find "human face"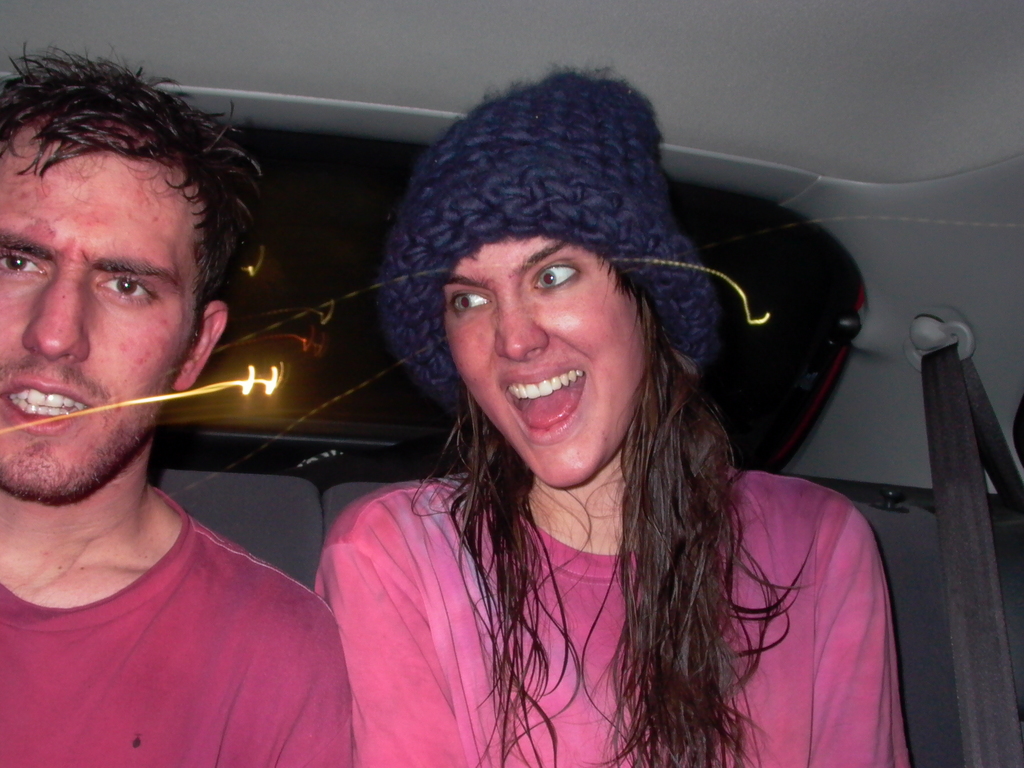
{"left": 1, "top": 142, "right": 200, "bottom": 504}
